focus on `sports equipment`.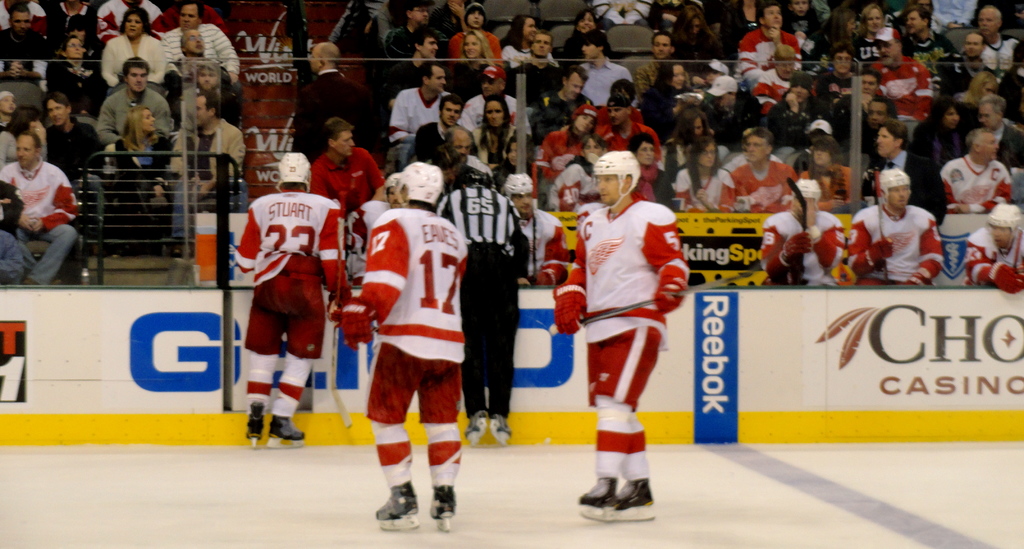
Focused at x1=902, y1=275, x2=934, y2=286.
